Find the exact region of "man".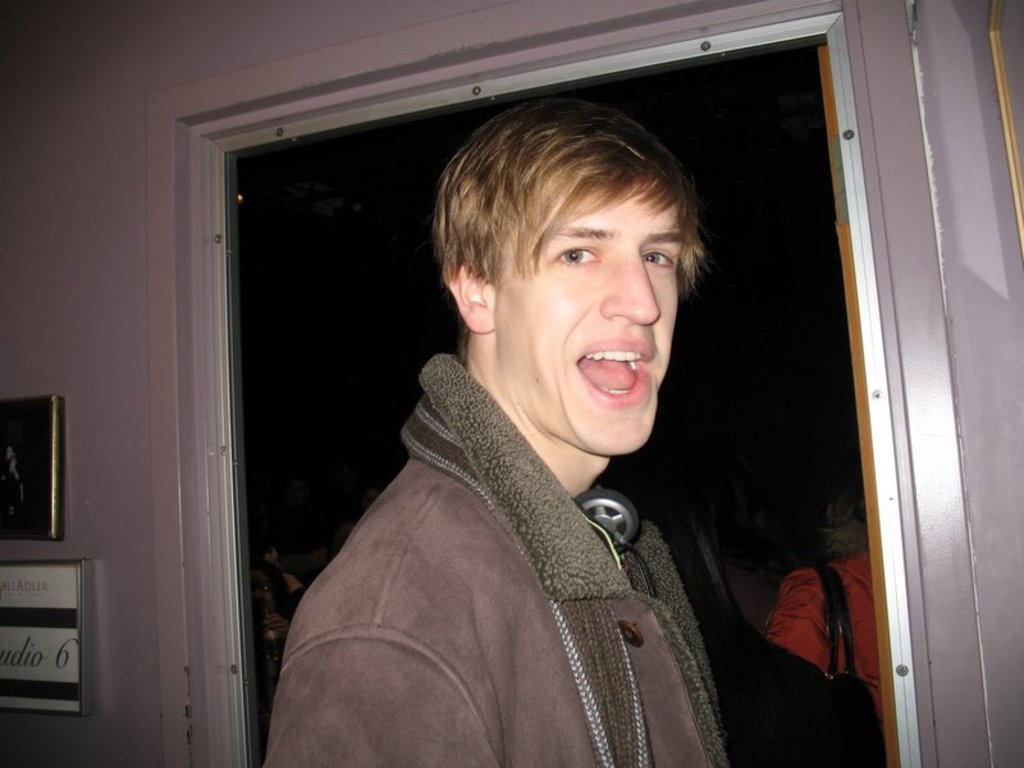
Exact region: box(292, 96, 863, 712).
